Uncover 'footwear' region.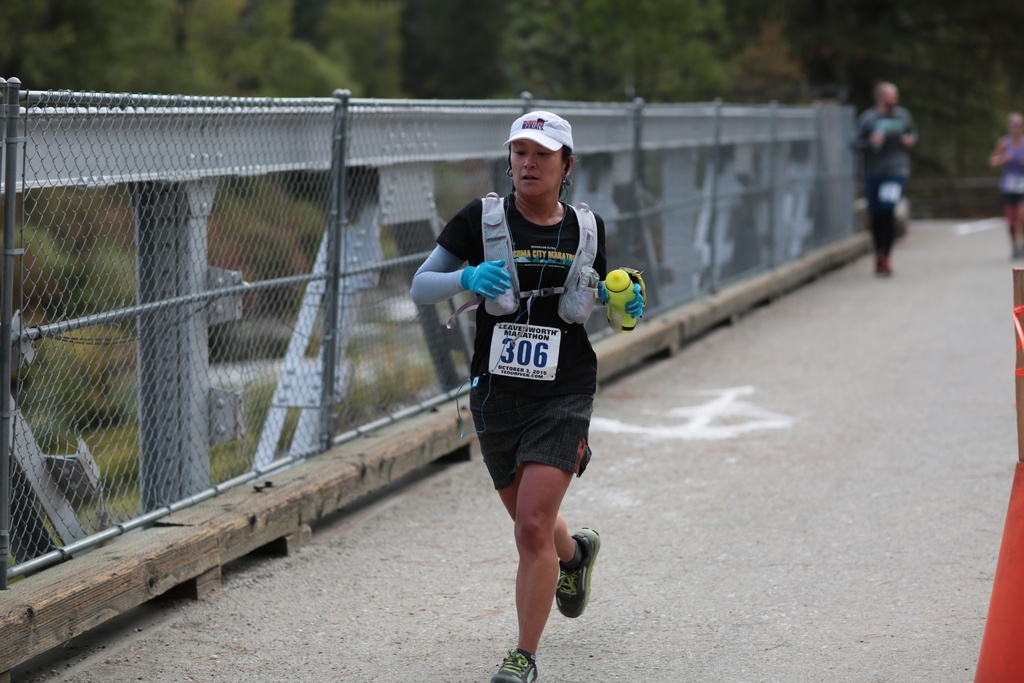
Uncovered: bbox=(875, 255, 893, 277).
